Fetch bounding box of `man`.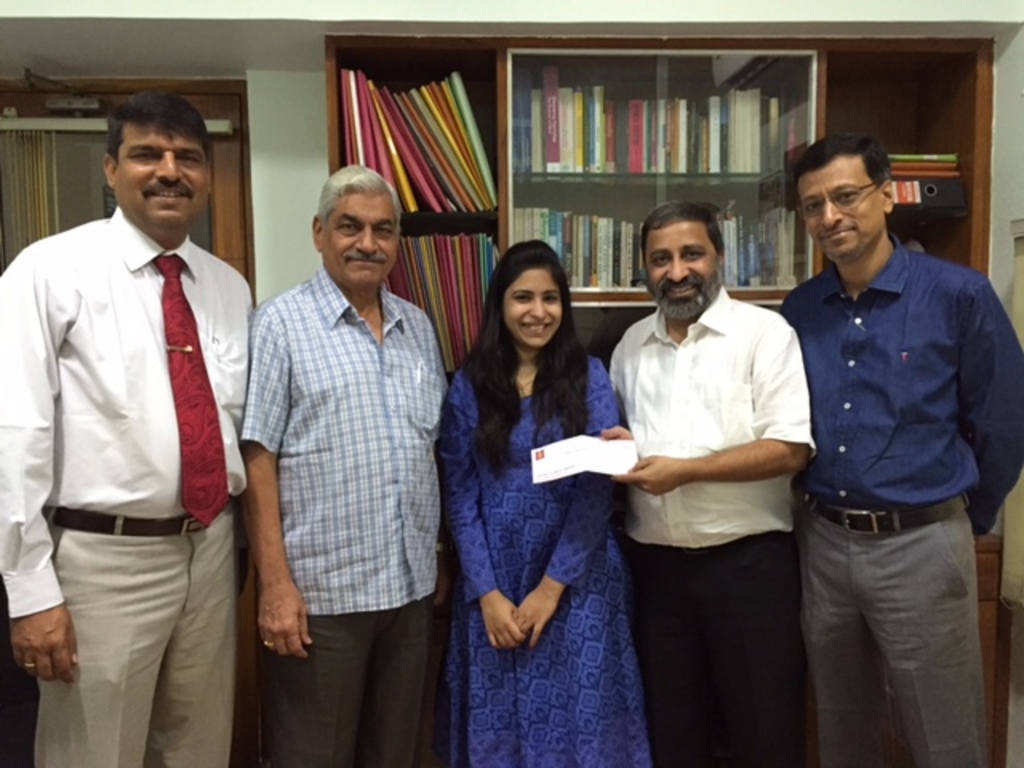
Bbox: Rect(10, 51, 267, 752).
